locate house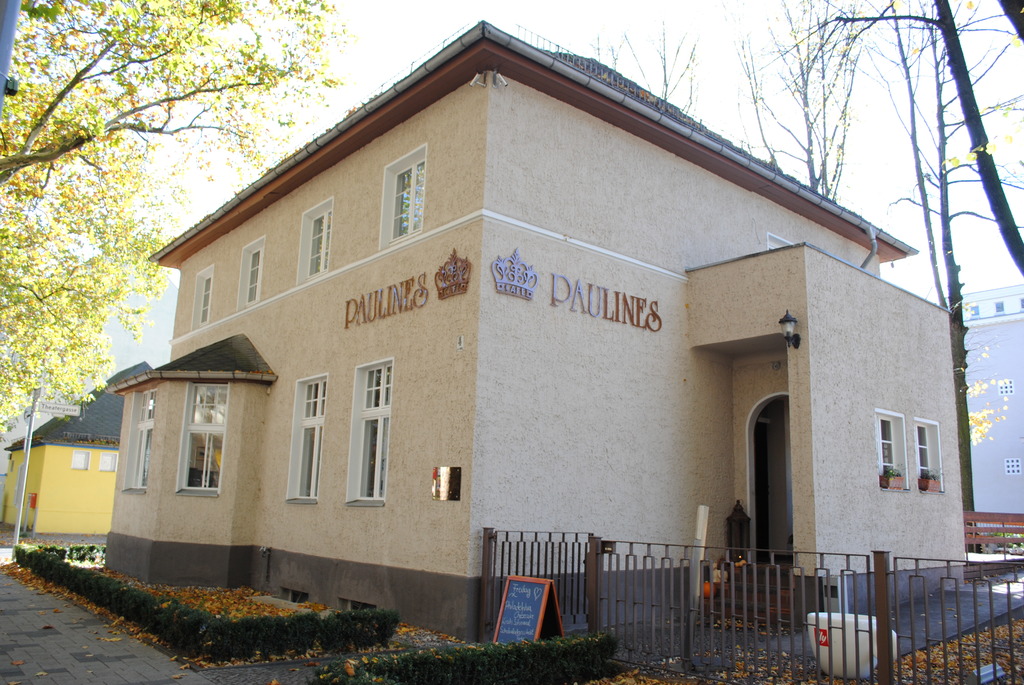
Rect(930, 282, 1023, 540)
